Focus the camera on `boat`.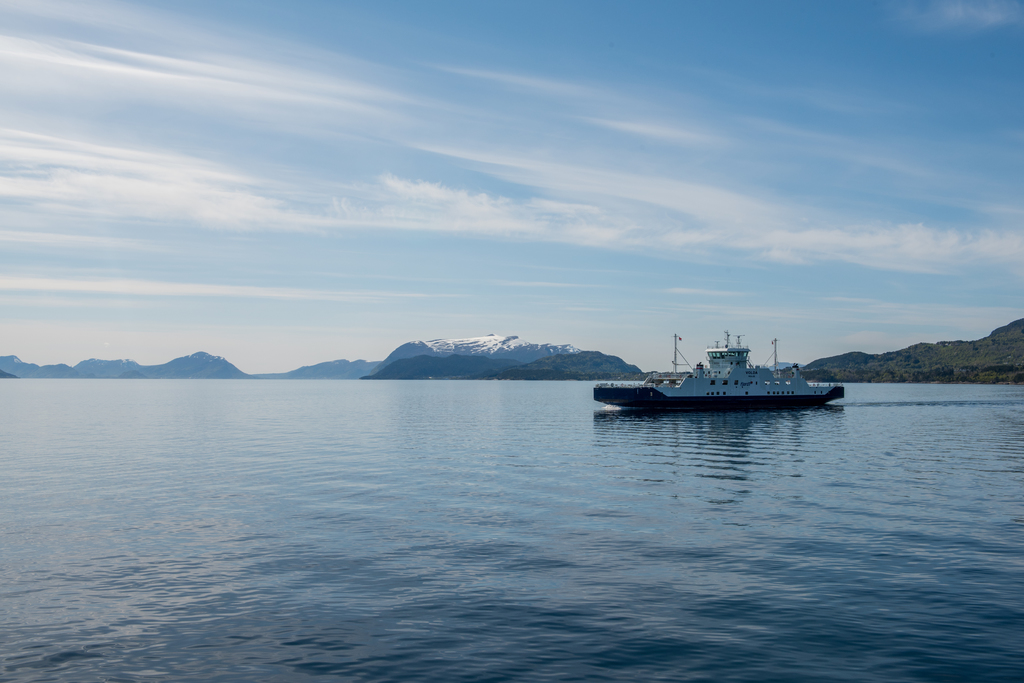
Focus region: pyautogui.locateOnScreen(595, 327, 854, 417).
